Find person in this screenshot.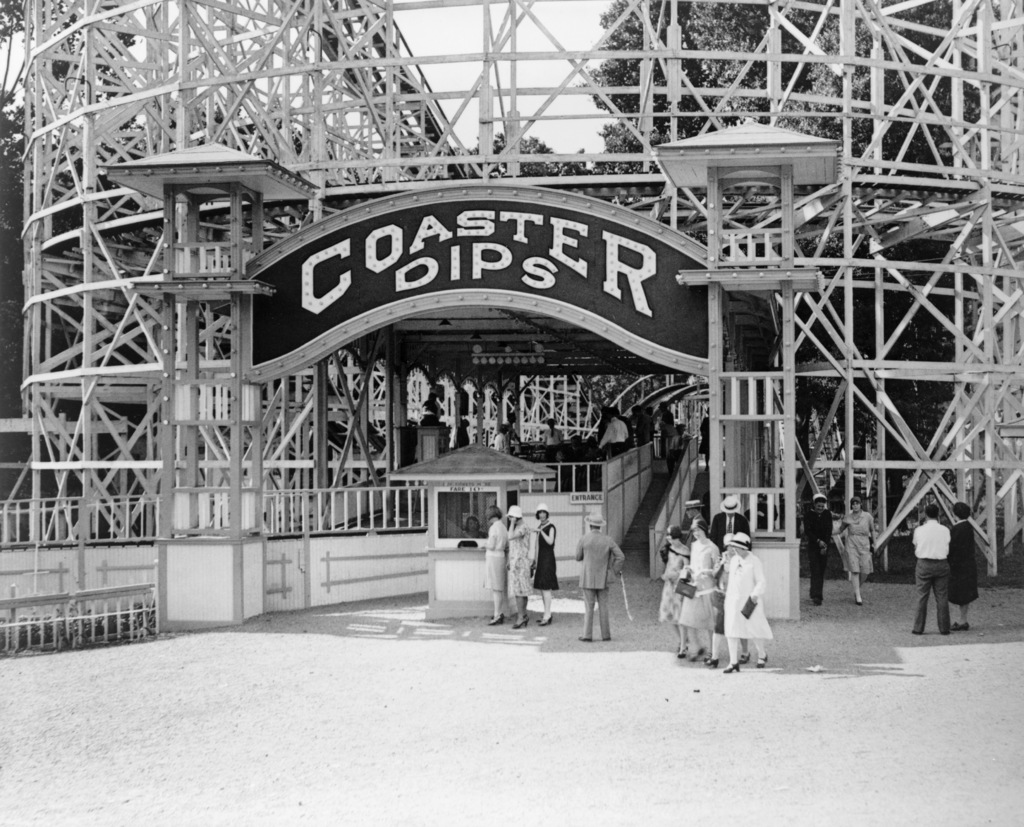
The bounding box for person is (537, 502, 558, 623).
